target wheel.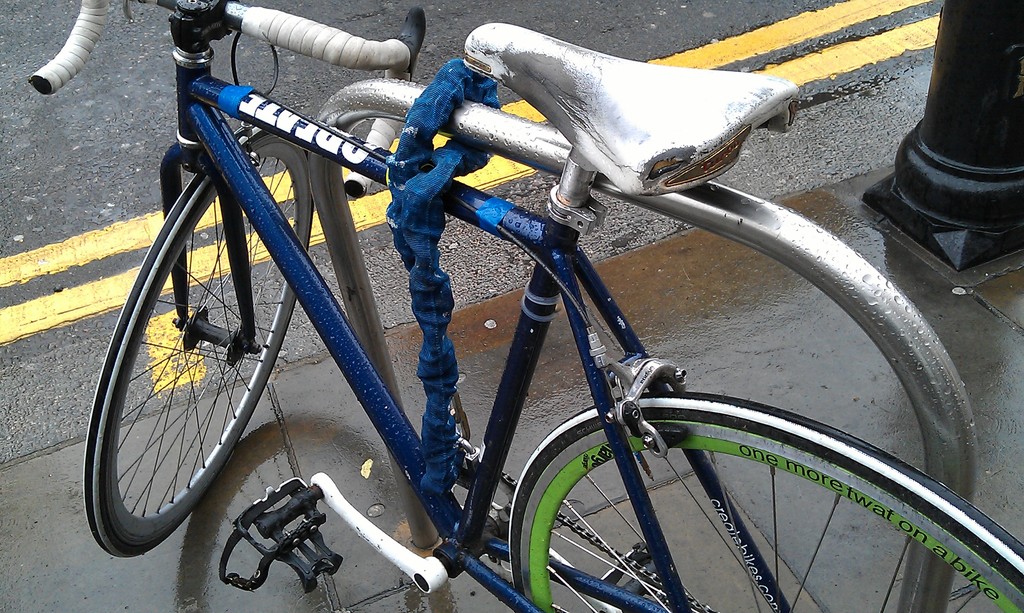
Target region: (84,175,299,553).
